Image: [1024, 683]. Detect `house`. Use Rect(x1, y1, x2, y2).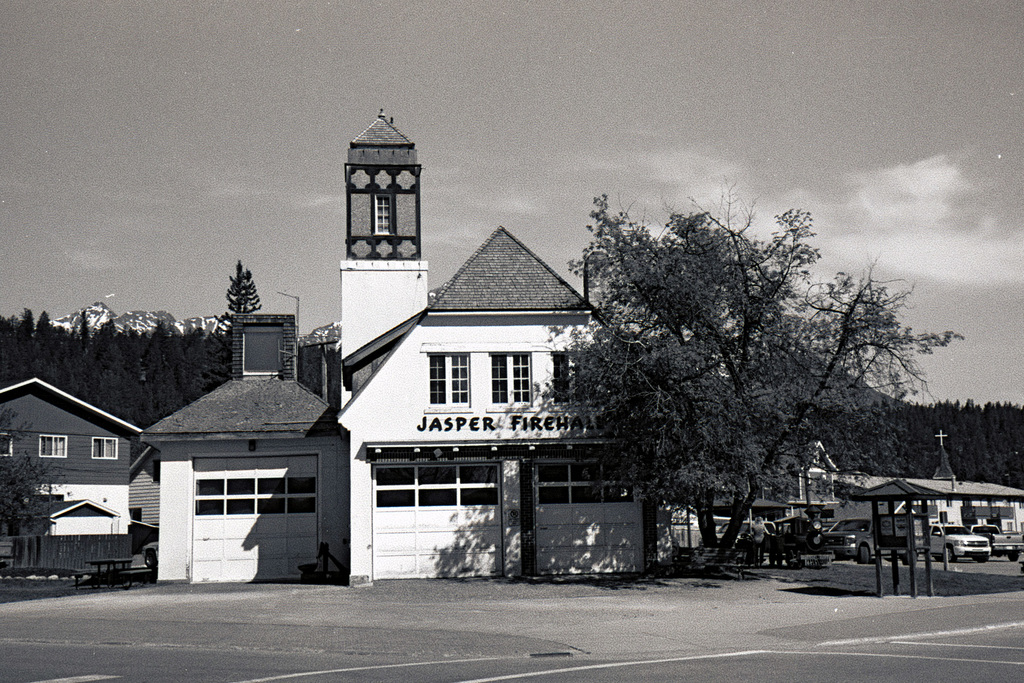
Rect(856, 429, 1023, 540).
